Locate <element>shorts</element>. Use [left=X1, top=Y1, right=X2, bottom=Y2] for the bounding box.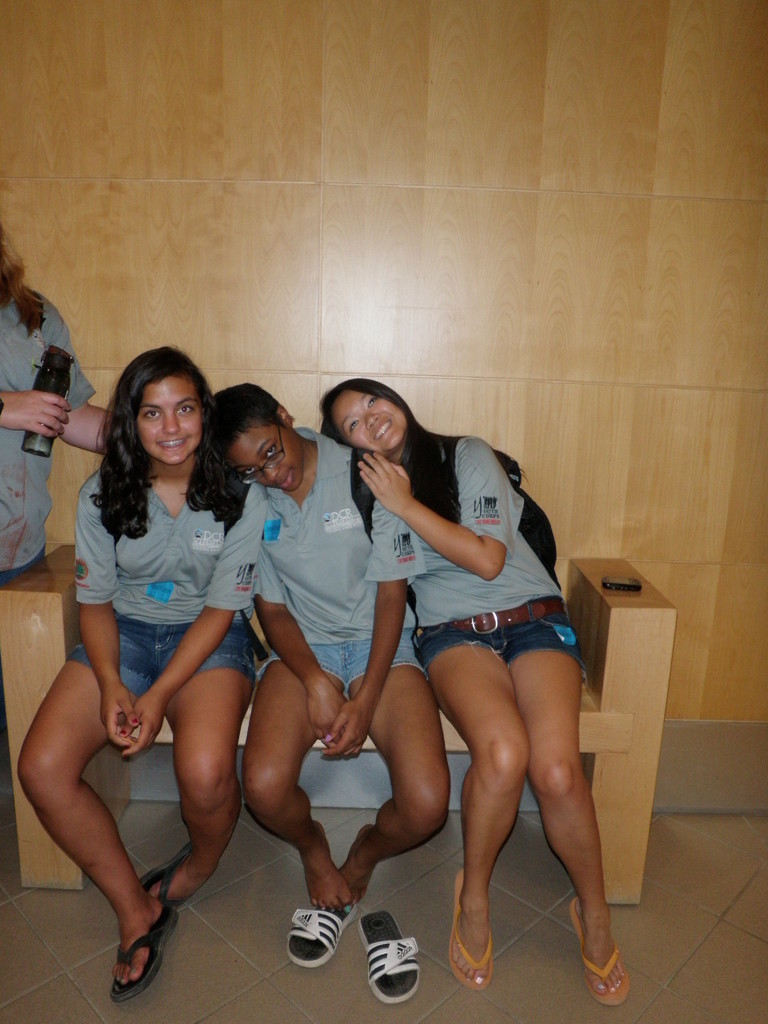
[left=412, top=590, right=581, bottom=672].
